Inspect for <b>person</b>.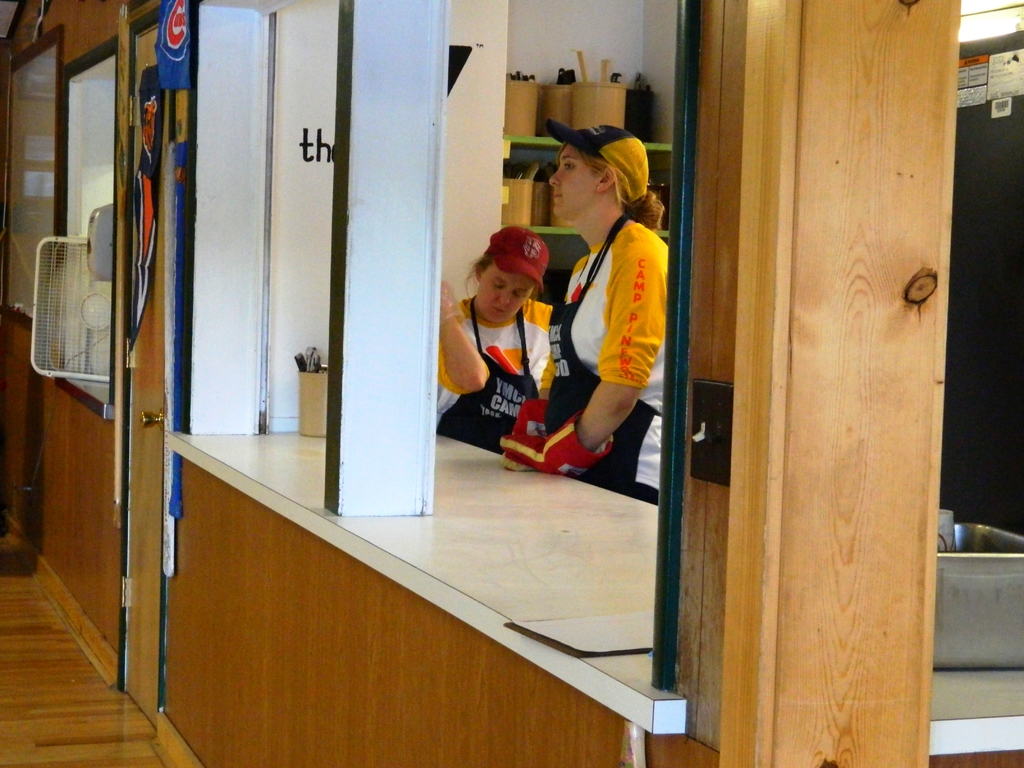
Inspection: [left=538, top=114, right=677, bottom=511].
